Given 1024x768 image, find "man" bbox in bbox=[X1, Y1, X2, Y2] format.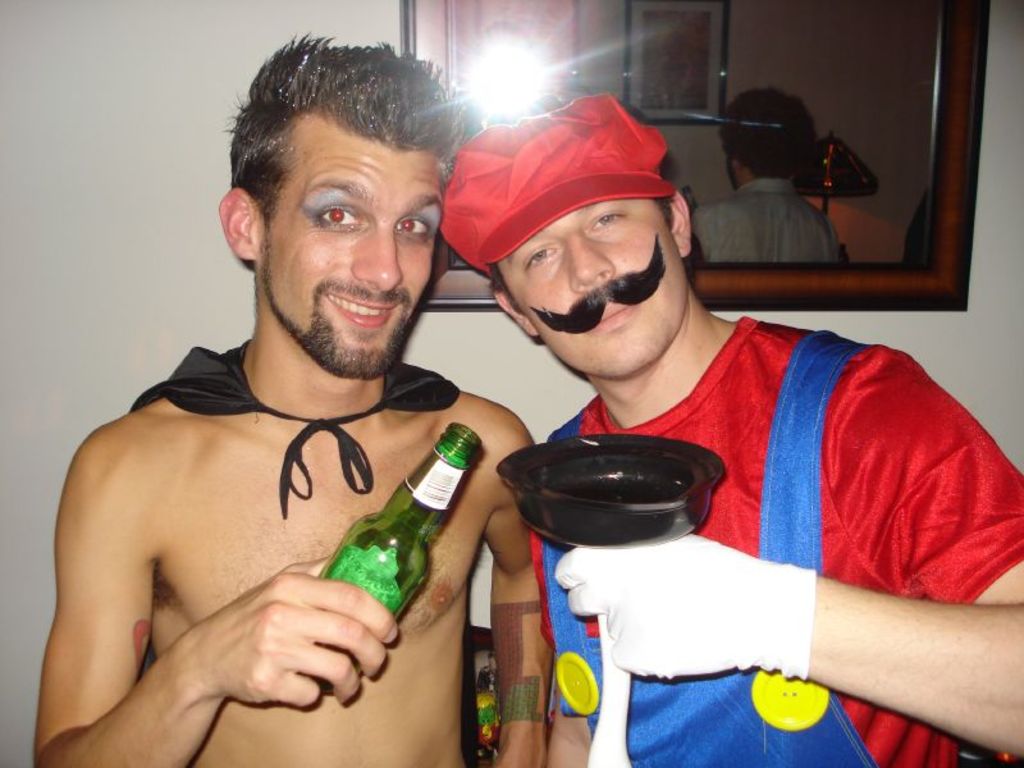
bbox=[45, 61, 548, 767].
